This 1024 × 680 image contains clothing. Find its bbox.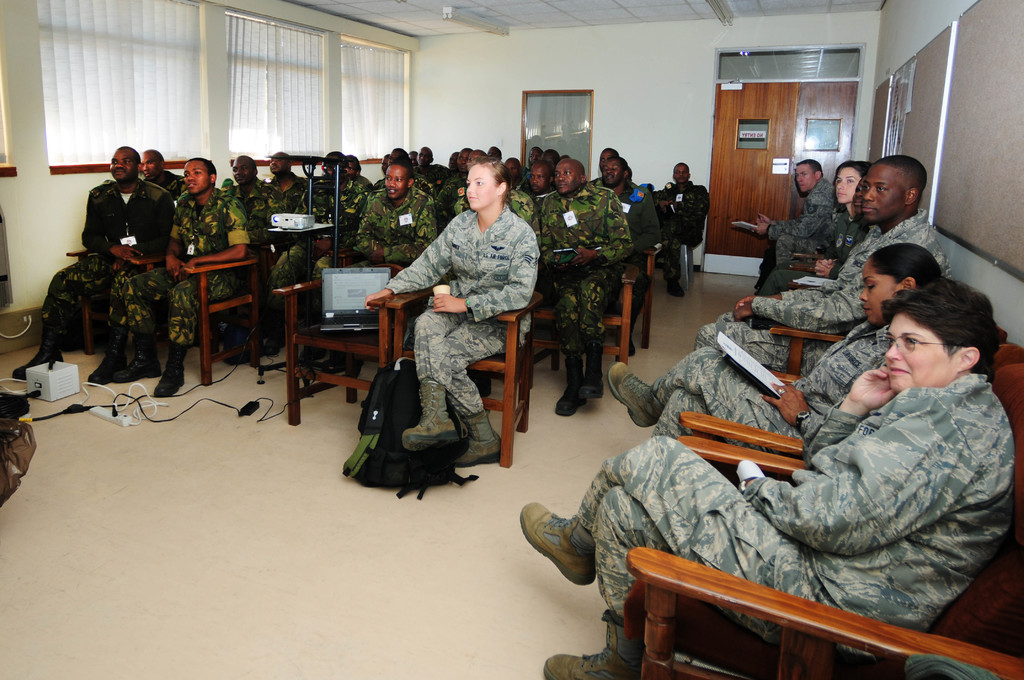
region(38, 175, 170, 348).
